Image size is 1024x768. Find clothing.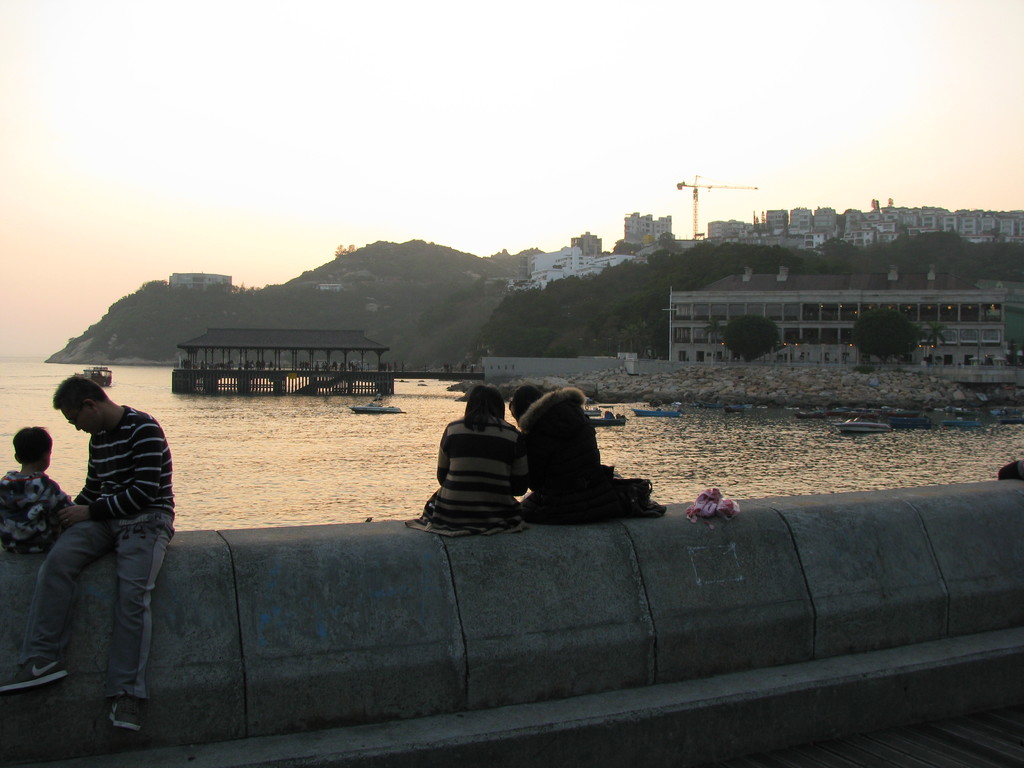
detection(408, 399, 531, 540).
